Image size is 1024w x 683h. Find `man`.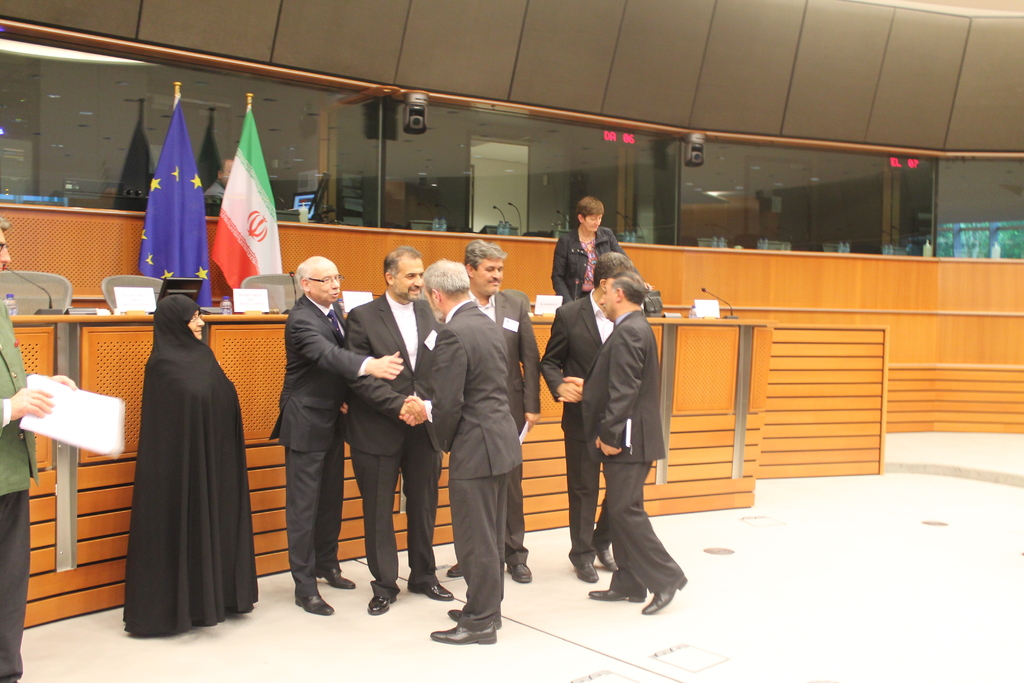
[0,219,84,682].
